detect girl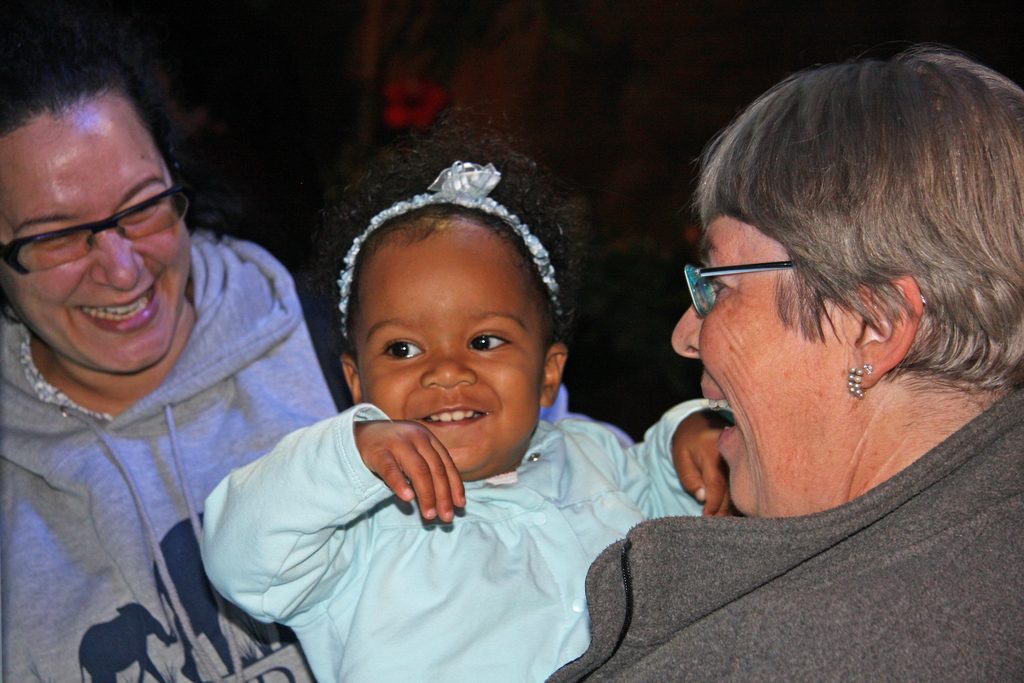
(200, 109, 744, 682)
